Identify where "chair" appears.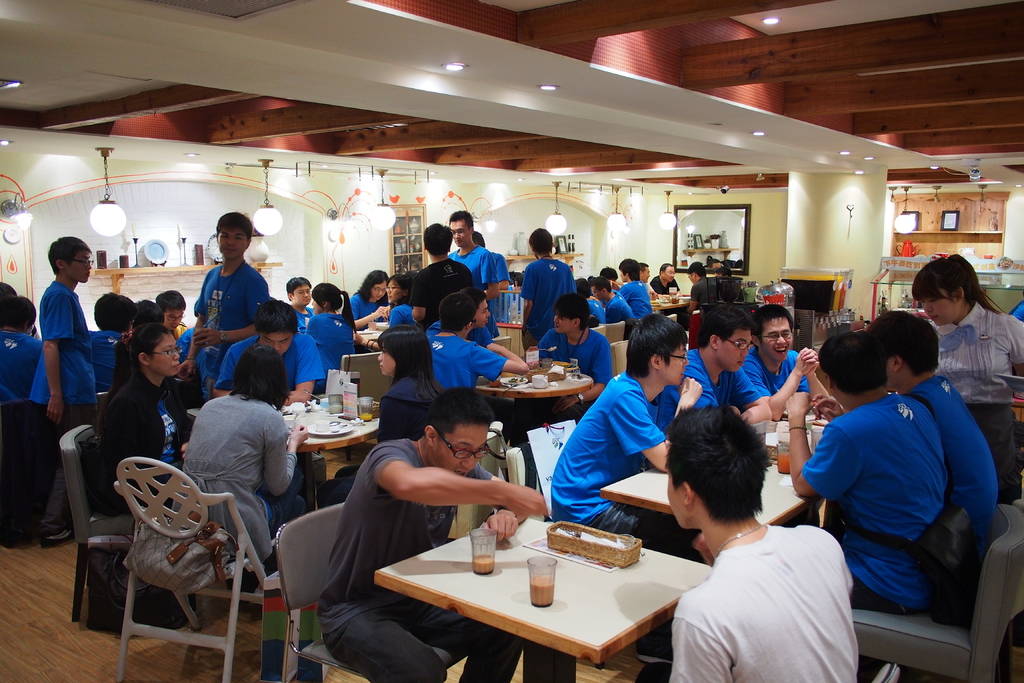
Appears at [790, 308, 814, 352].
